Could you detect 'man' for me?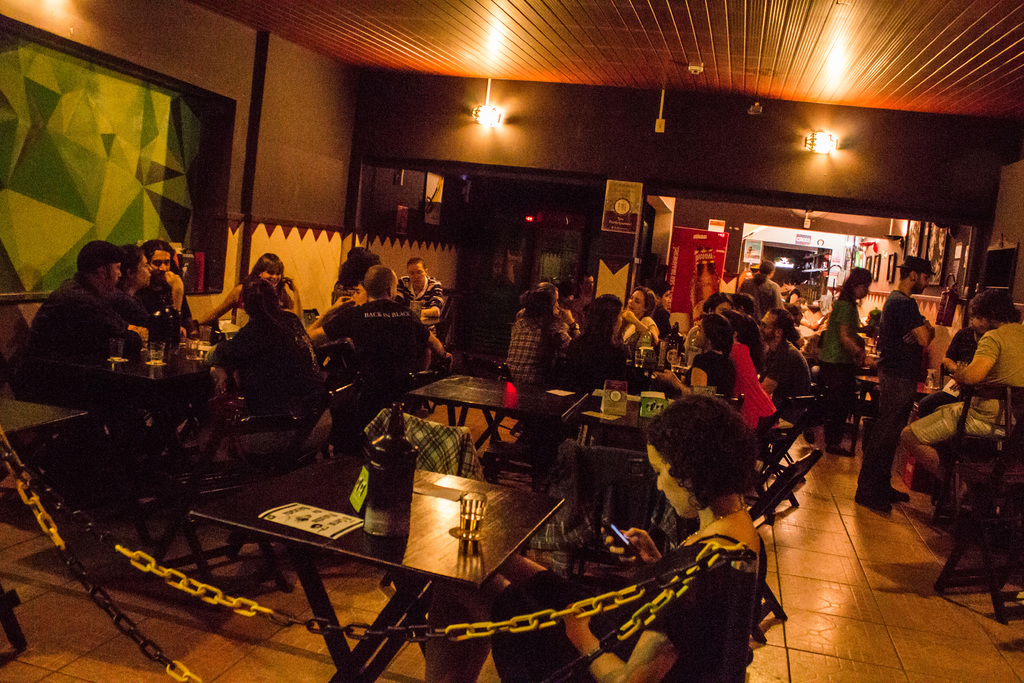
Detection result: left=392, top=252, right=444, bottom=352.
